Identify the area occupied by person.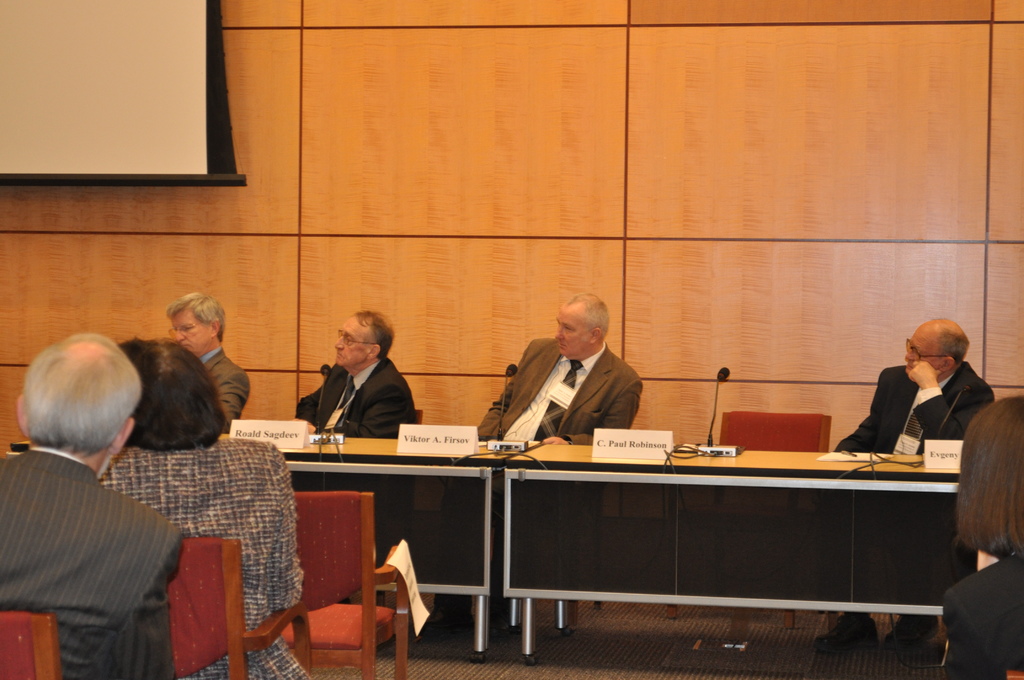
Area: [x1=95, y1=340, x2=318, y2=679].
